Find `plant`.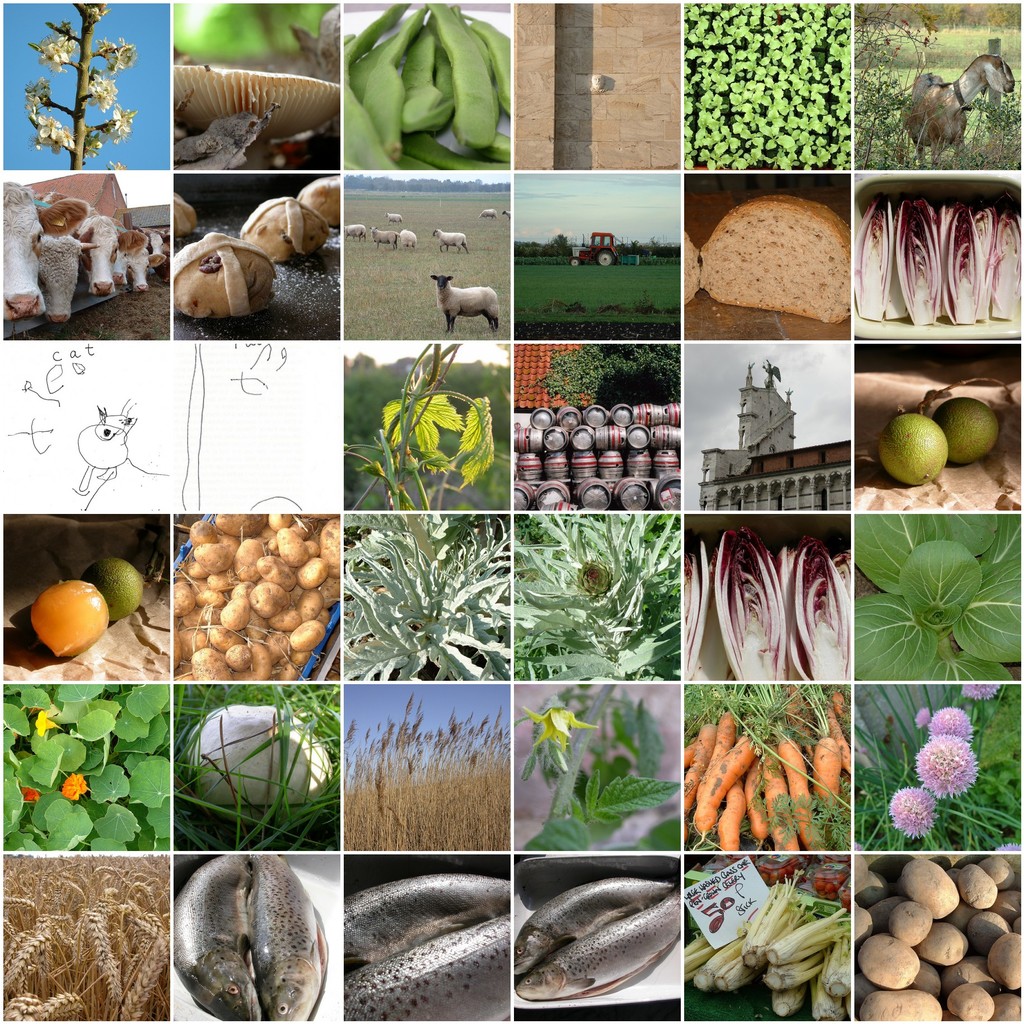
pyautogui.locateOnScreen(4, 842, 168, 1019).
